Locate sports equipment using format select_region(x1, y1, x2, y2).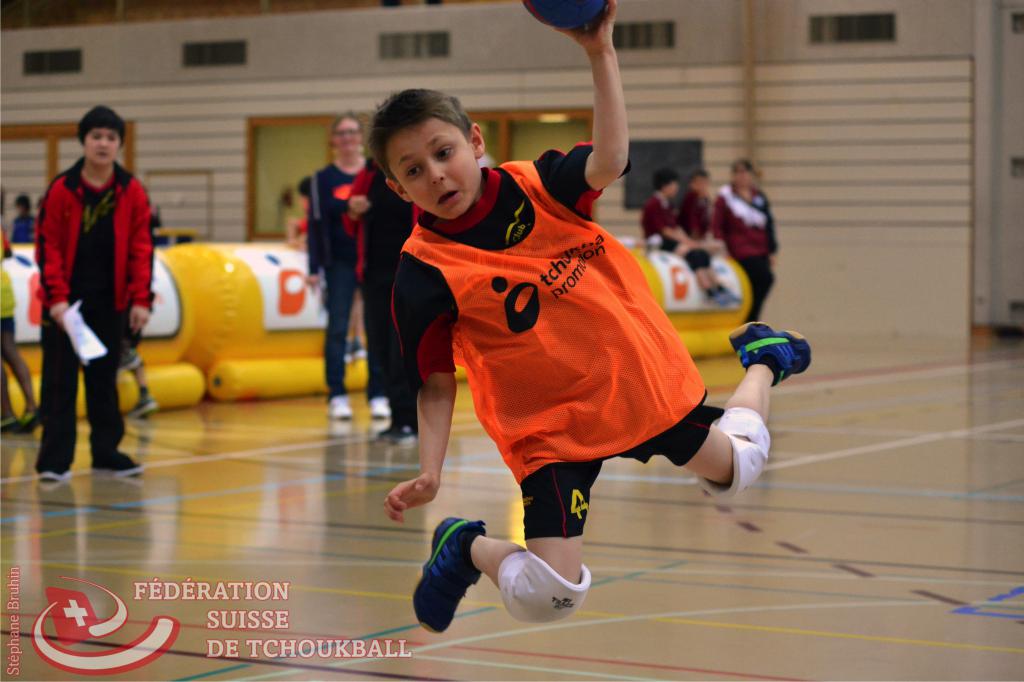
select_region(522, 0, 609, 31).
